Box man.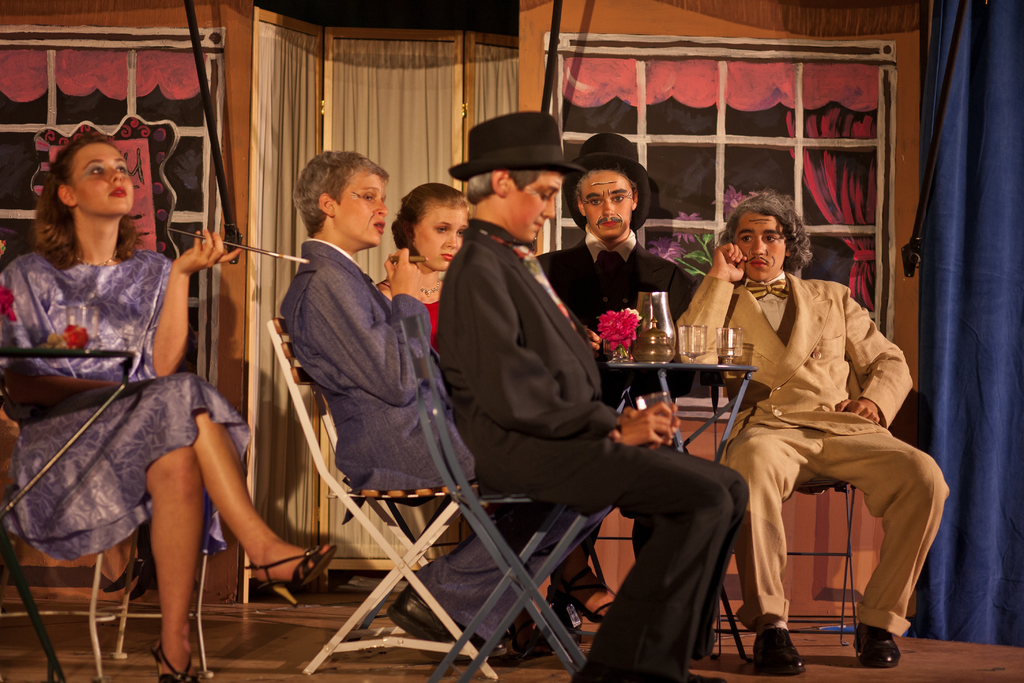
(x1=535, y1=129, x2=691, y2=409).
